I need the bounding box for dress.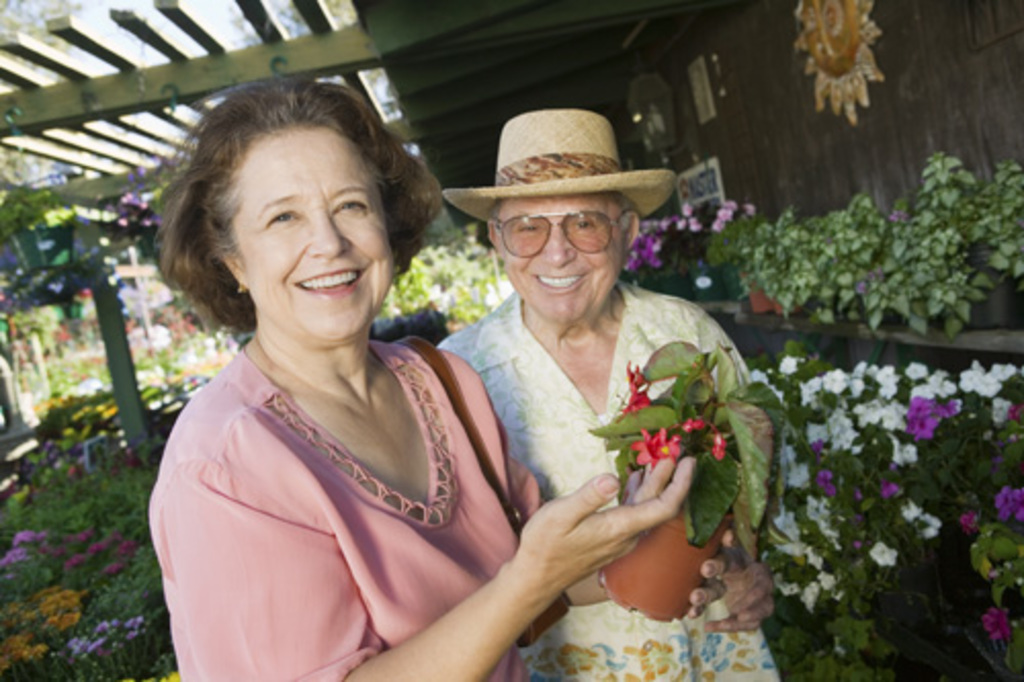
Here it is: <box>150,336,543,680</box>.
